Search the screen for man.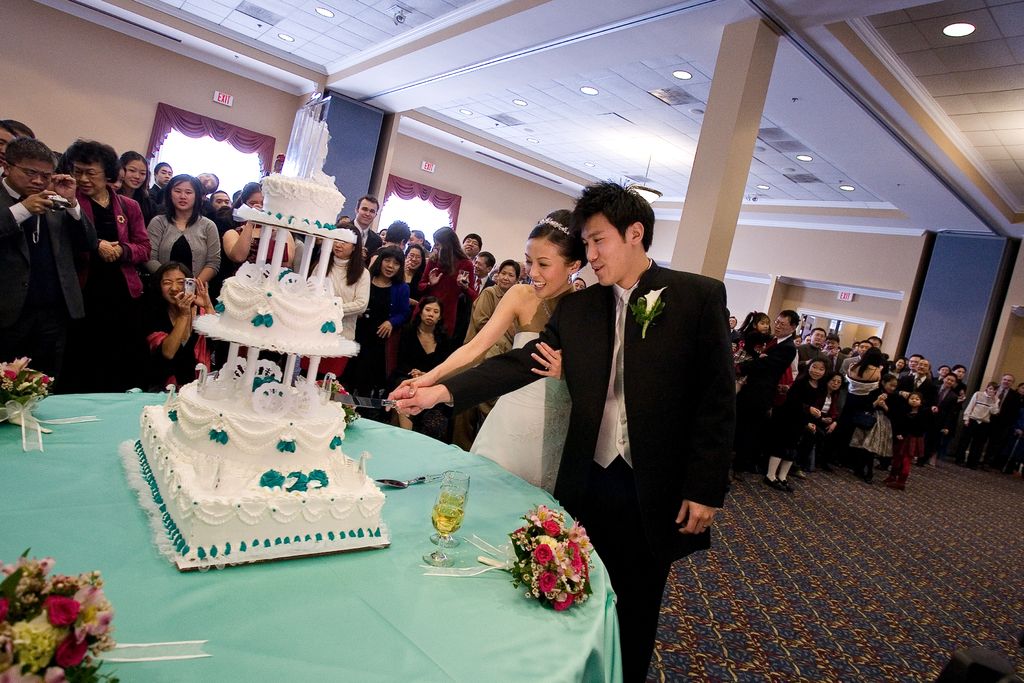
Found at (986, 374, 1020, 472).
